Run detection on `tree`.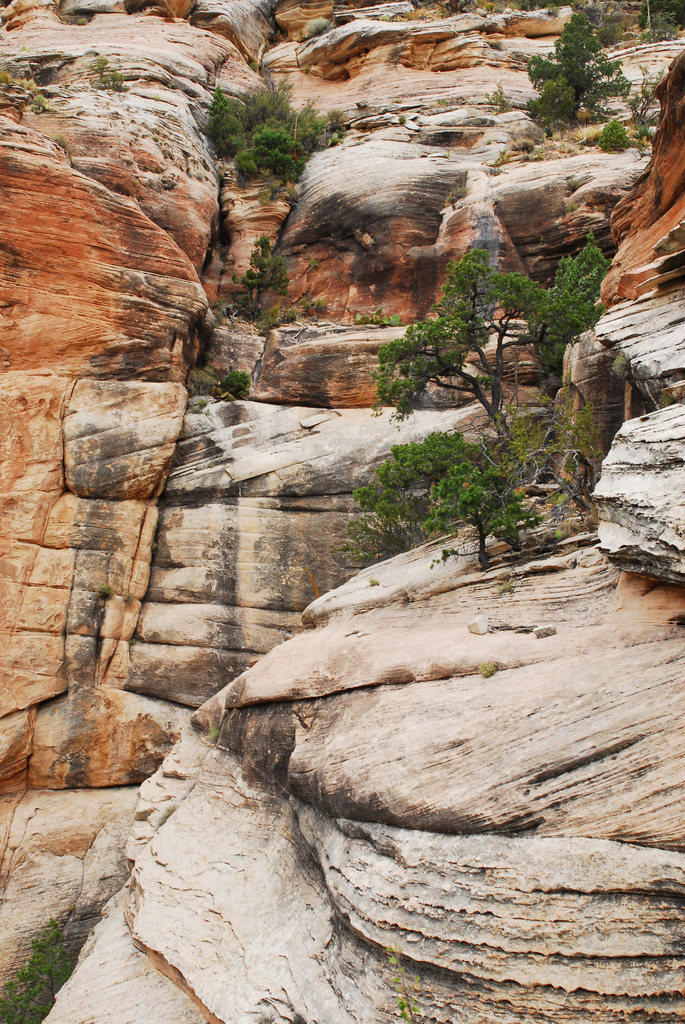
Result: {"left": 525, "top": 6, "right": 647, "bottom": 129}.
